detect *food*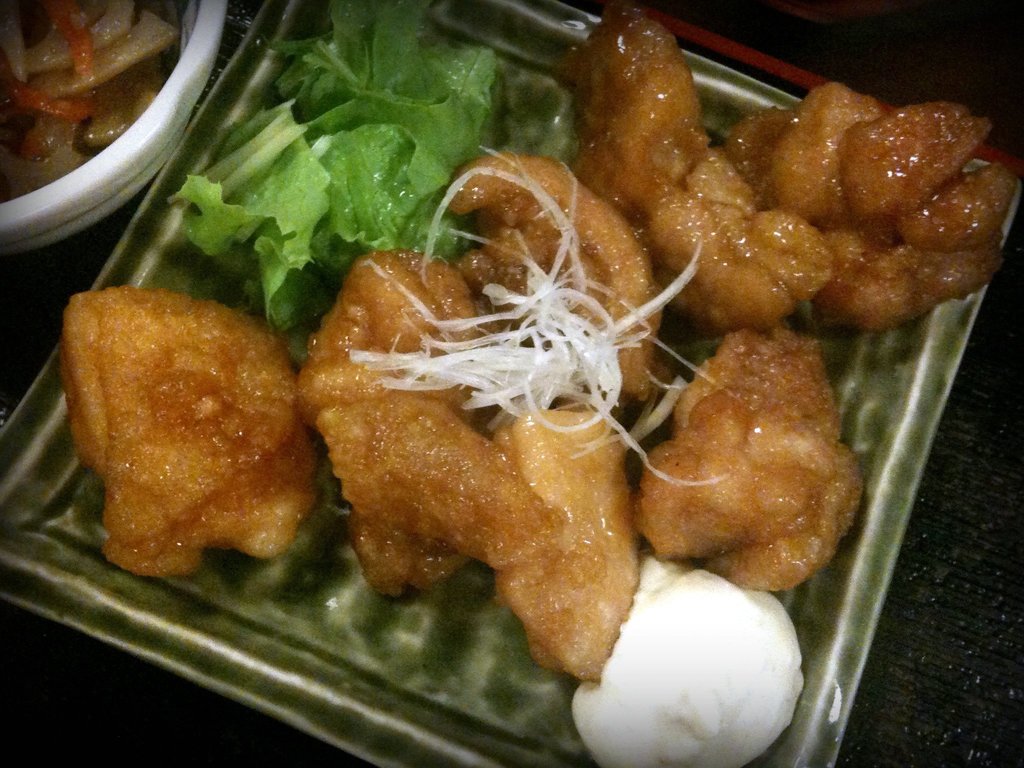
bbox=[0, 0, 188, 202]
